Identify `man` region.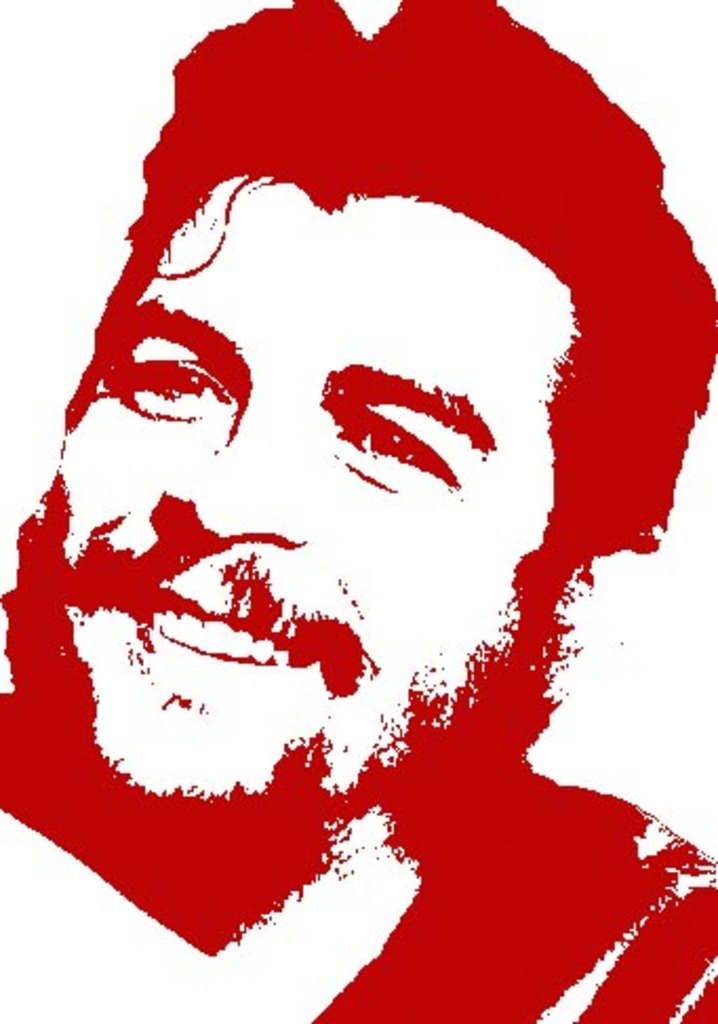
Region: box=[0, 0, 716, 1022].
